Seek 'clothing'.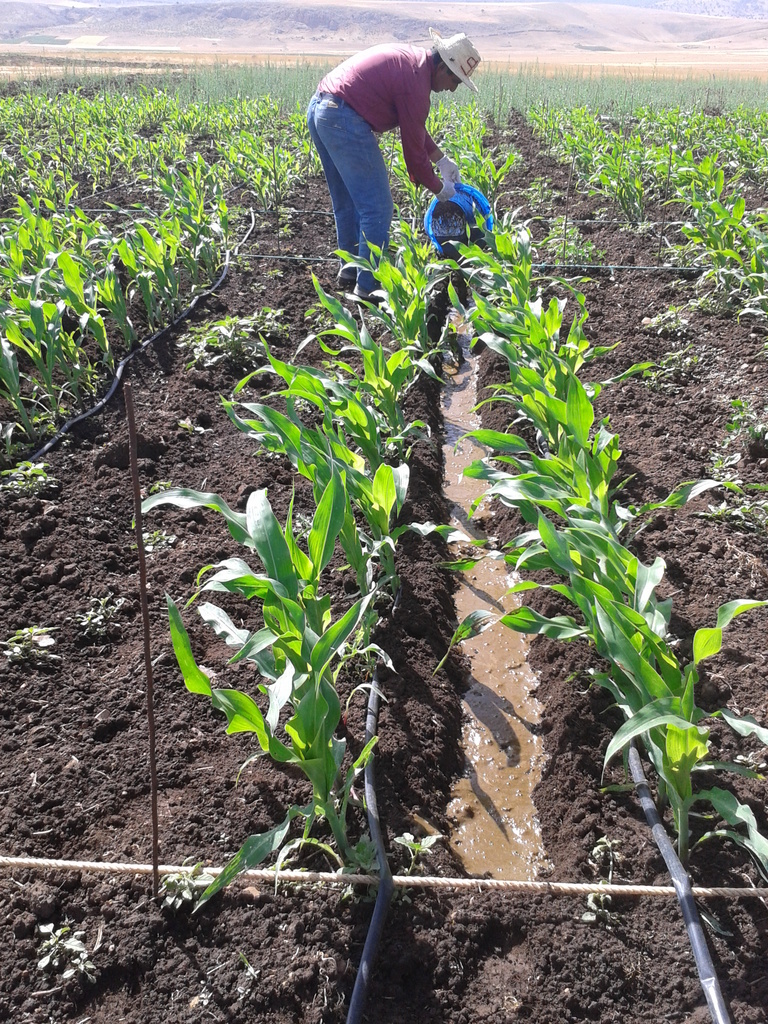
locate(301, 26, 469, 255).
